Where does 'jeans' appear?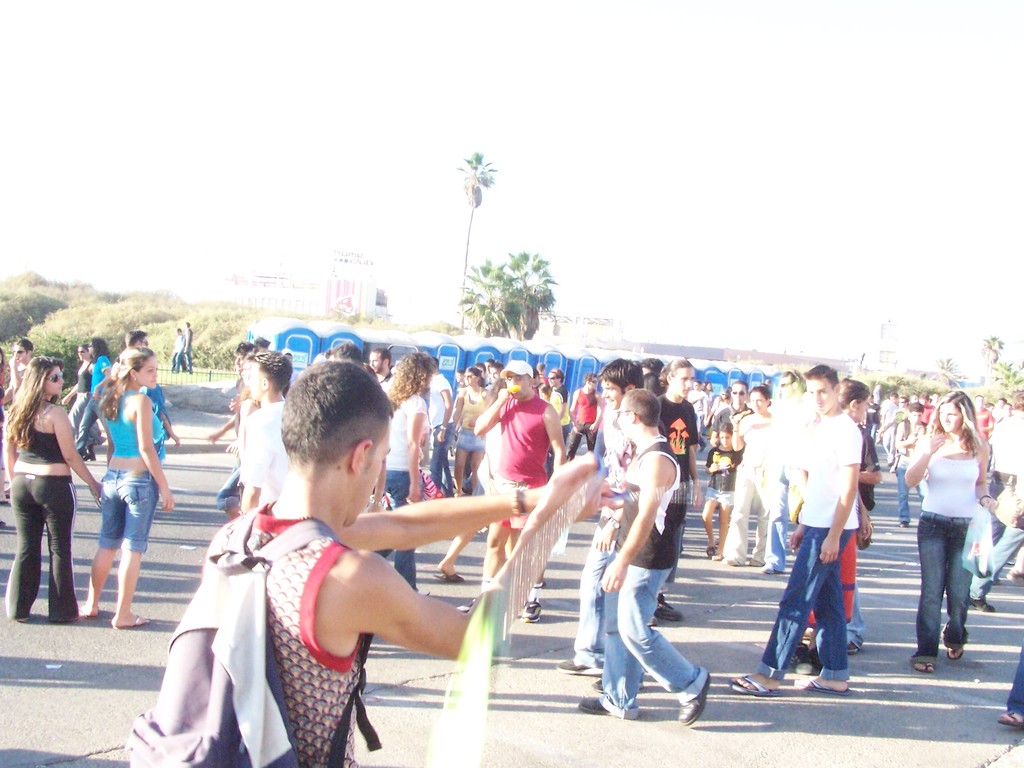
Appears at 691, 408, 706, 446.
